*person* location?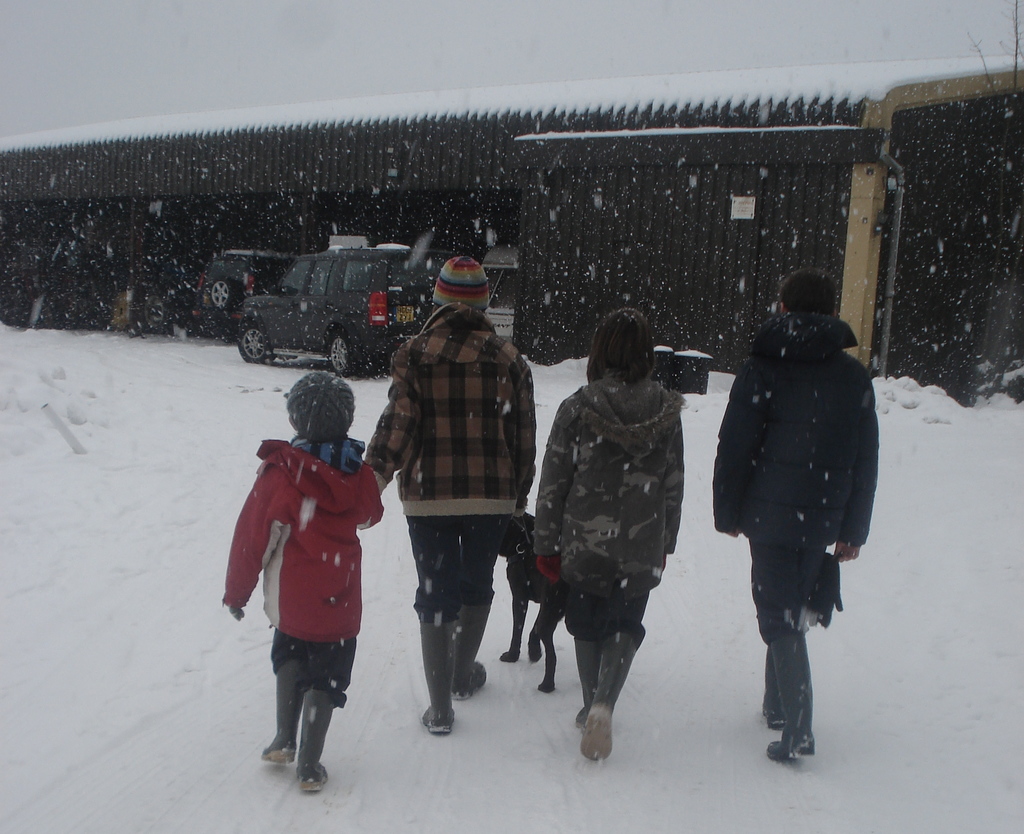
[left=536, top=303, right=682, bottom=758]
